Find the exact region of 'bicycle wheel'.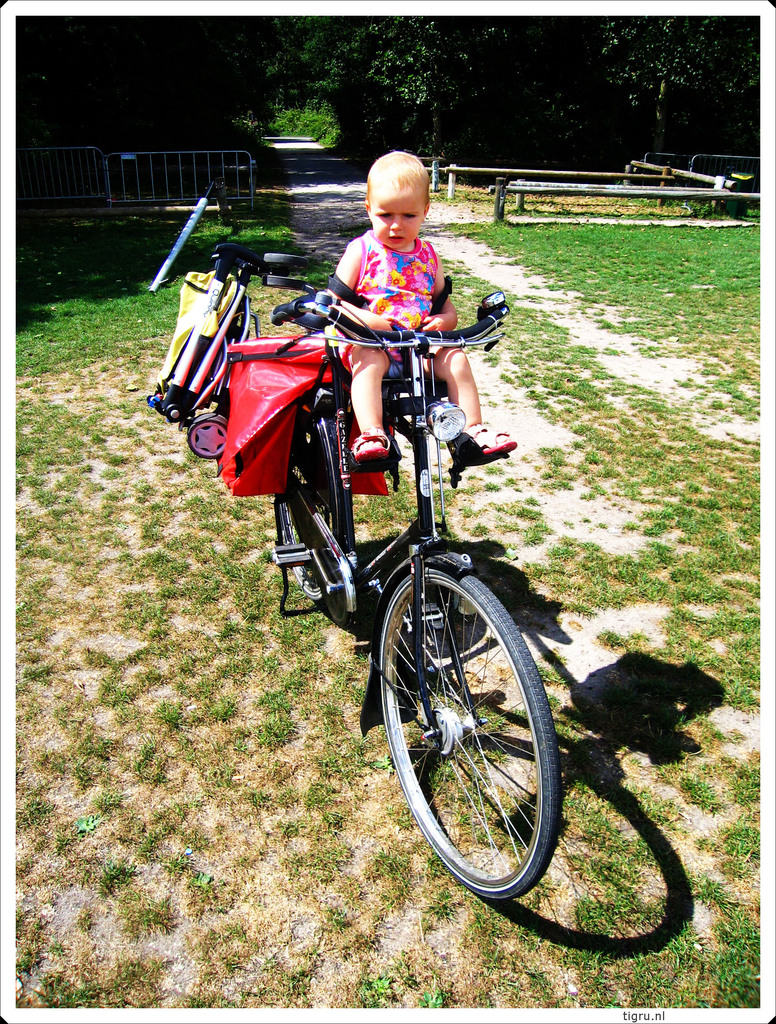
Exact region: <box>275,415,337,618</box>.
